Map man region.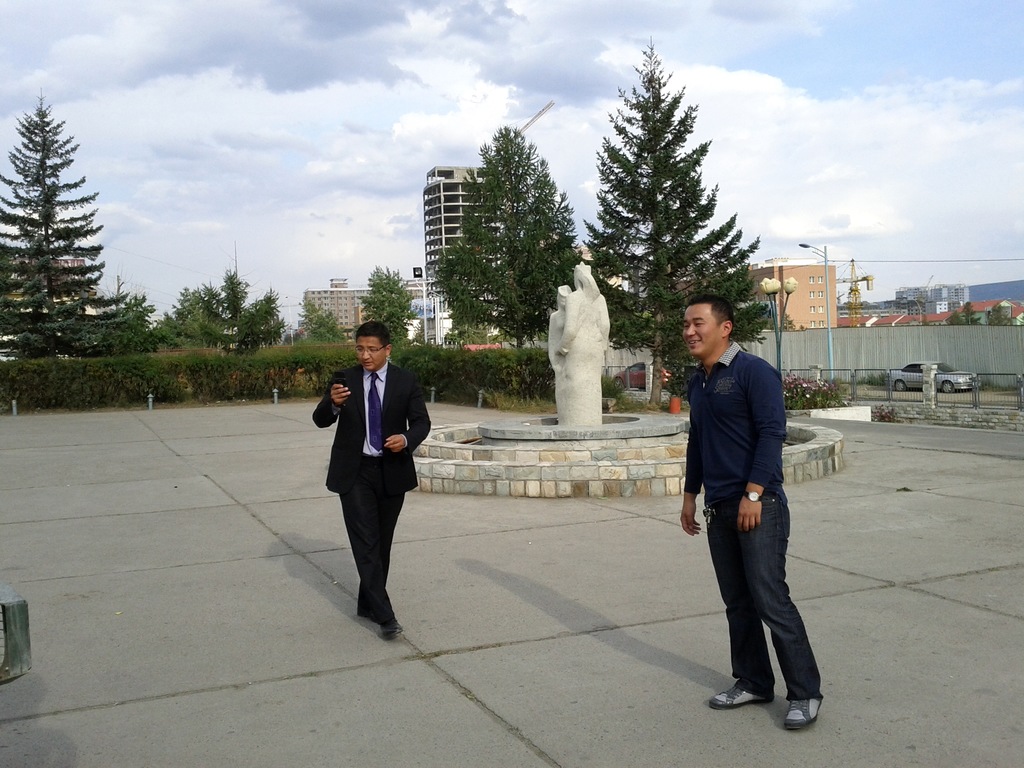
Mapped to [668, 287, 820, 721].
